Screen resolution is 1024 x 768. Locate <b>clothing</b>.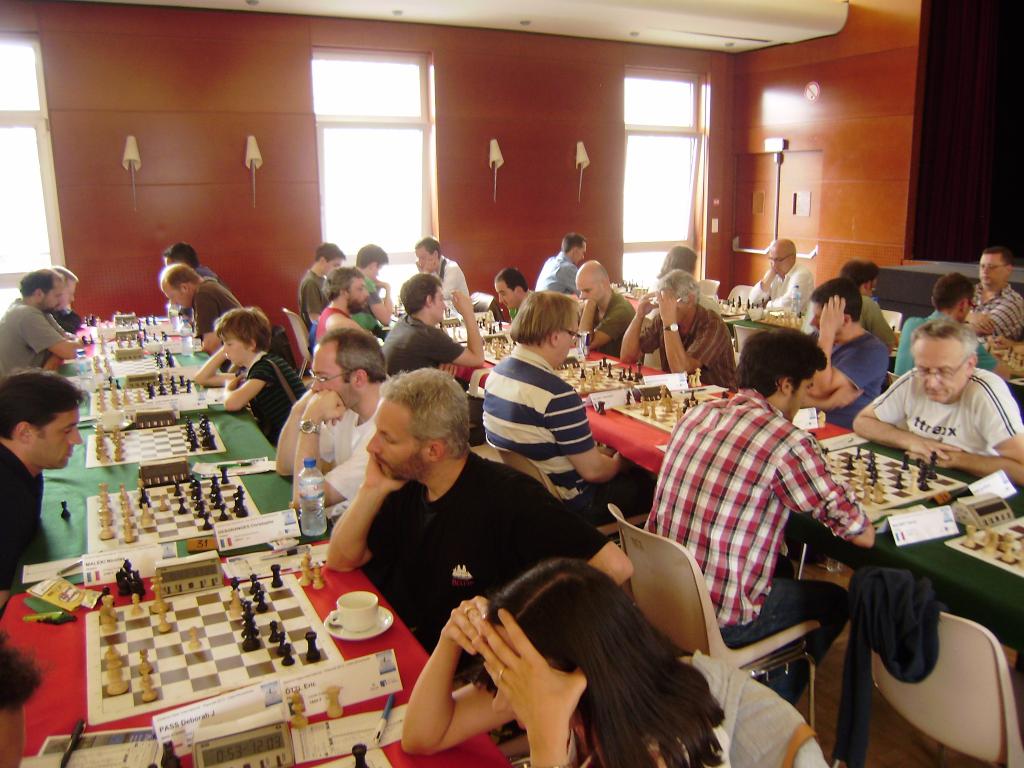
348:273:381:334.
